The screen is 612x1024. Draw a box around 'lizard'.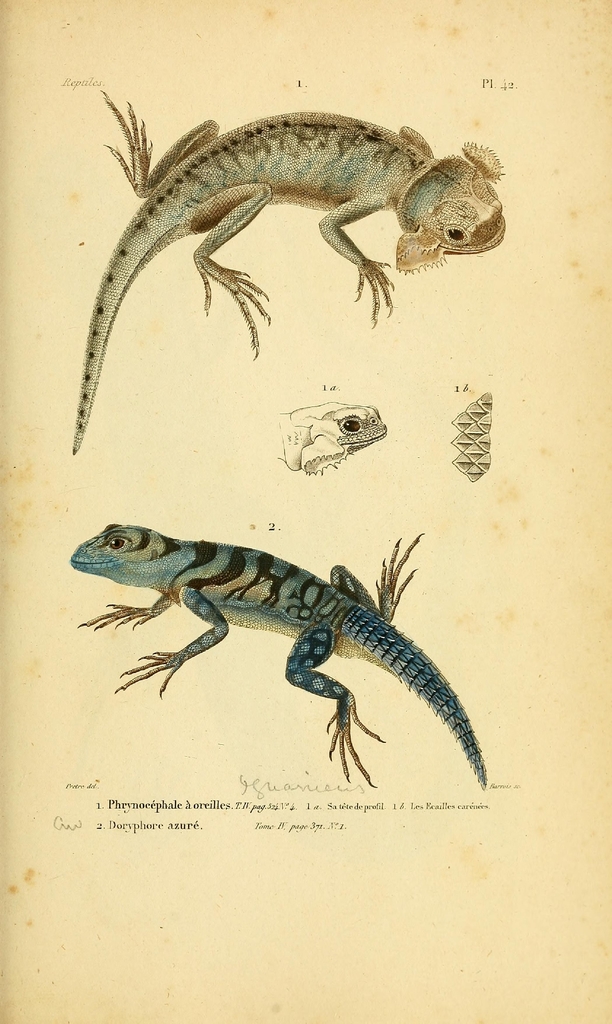
bbox=[60, 508, 514, 790].
